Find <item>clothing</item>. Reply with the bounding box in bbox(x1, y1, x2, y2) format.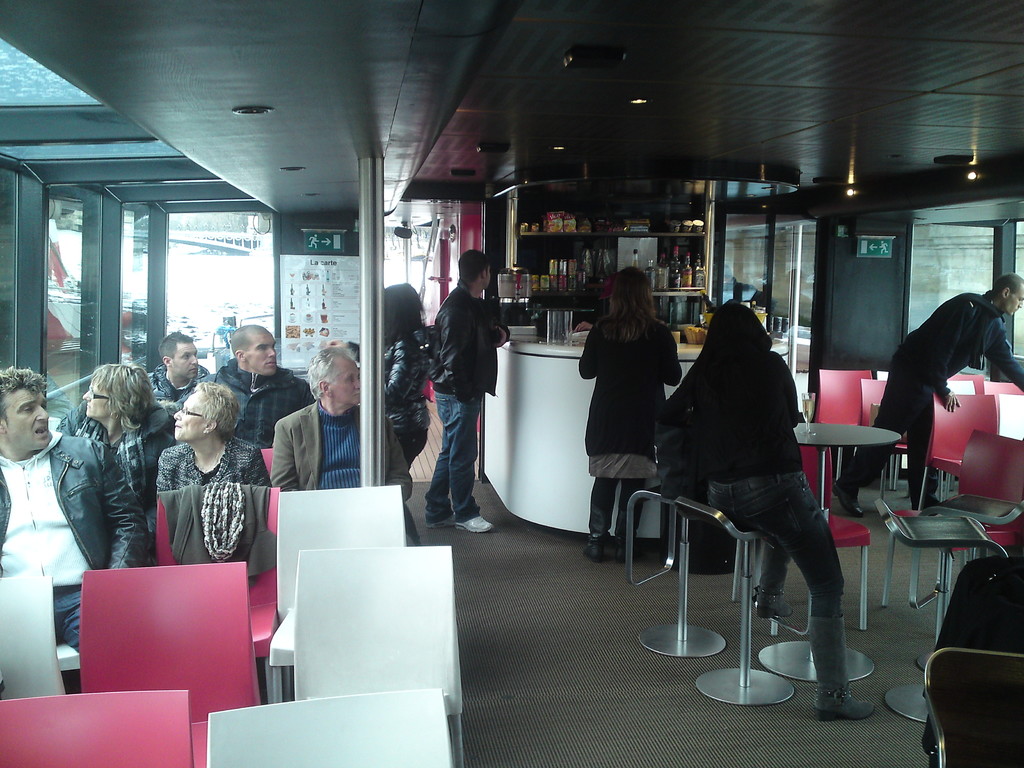
bbox(163, 479, 276, 591).
